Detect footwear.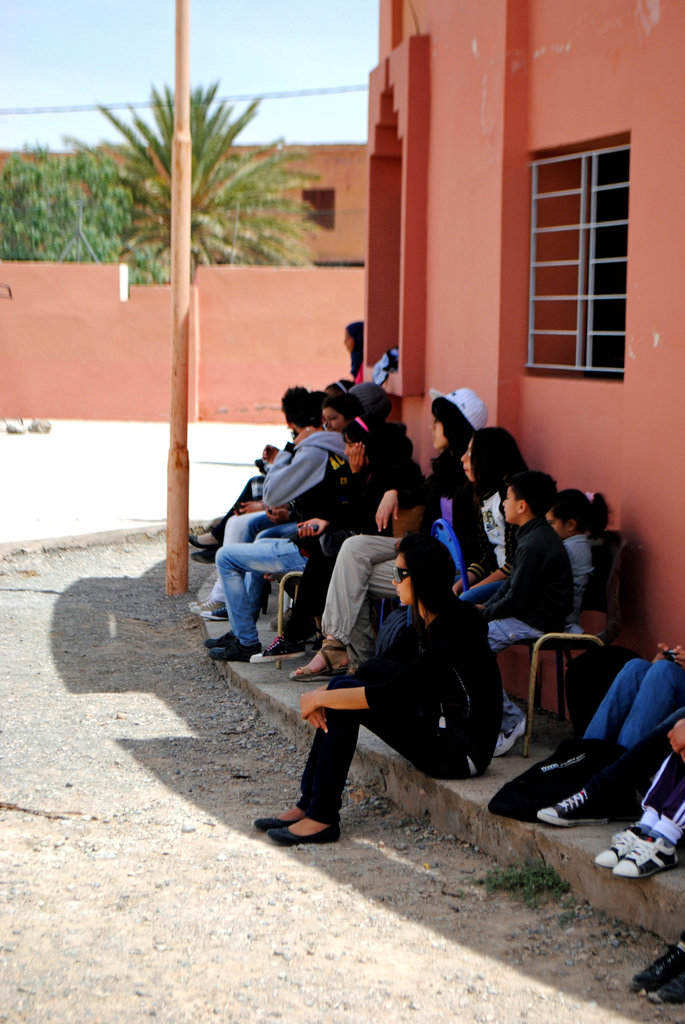
Detected at x1=627, y1=936, x2=684, y2=993.
